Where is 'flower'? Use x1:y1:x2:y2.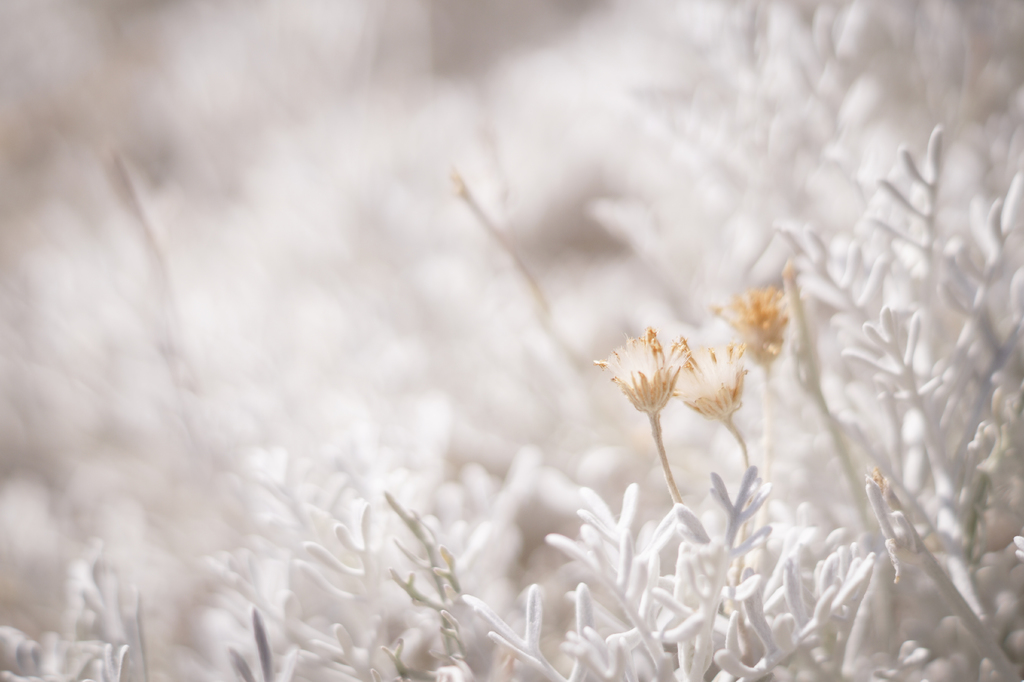
704:283:792:369.
